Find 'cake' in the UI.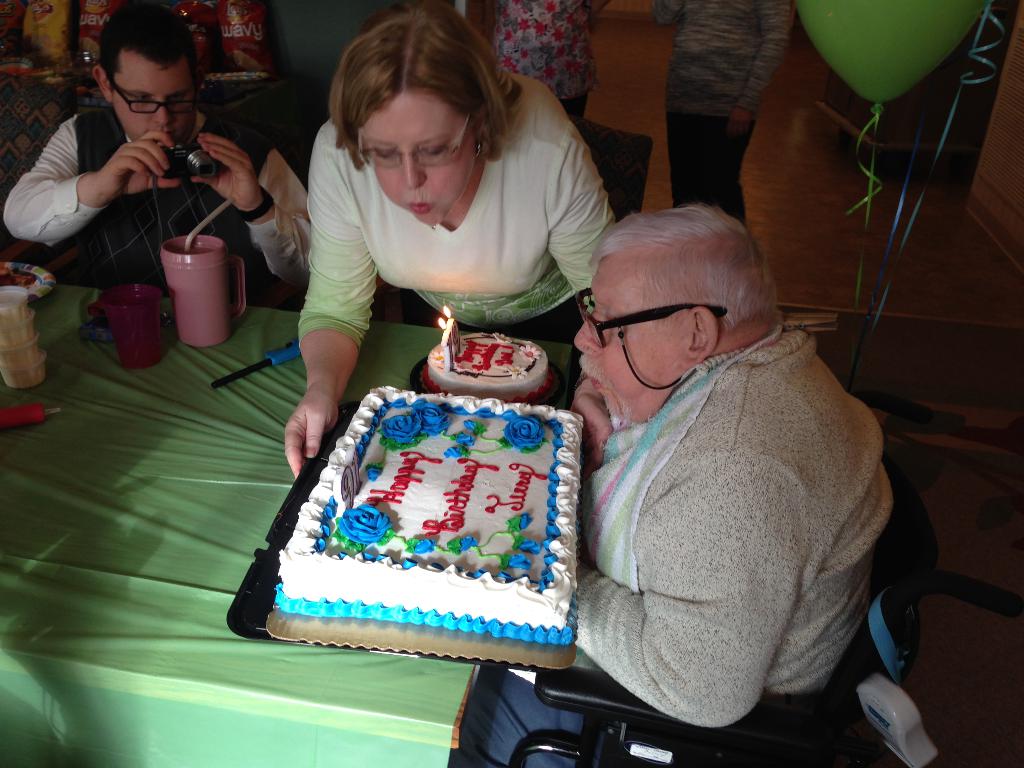
UI element at bbox(424, 331, 550, 402).
